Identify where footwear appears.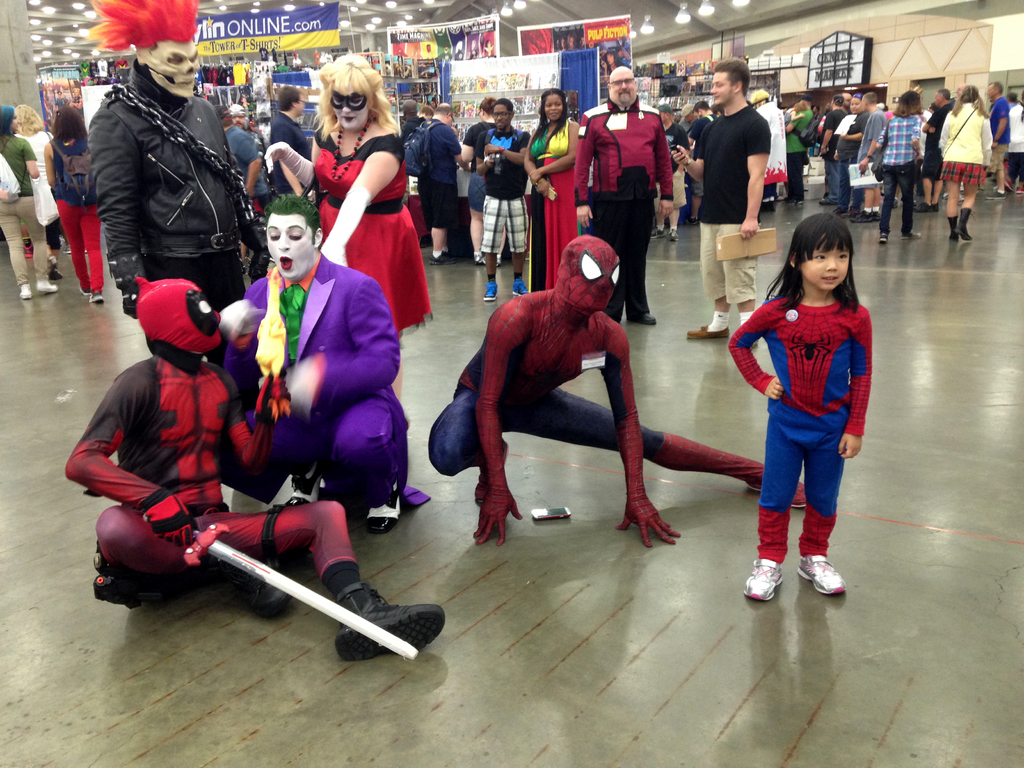
Appears at select_region(513, 277, 527, 297).
